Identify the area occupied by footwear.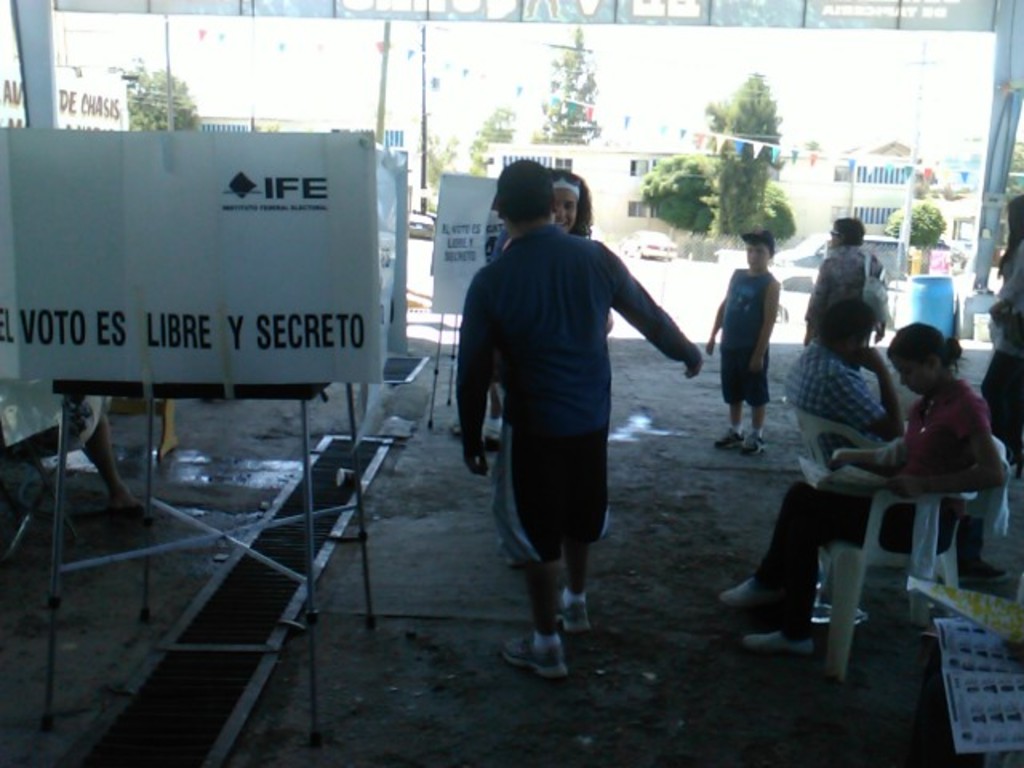
Area: [left=499, top=637, right=568, bottom=678].
